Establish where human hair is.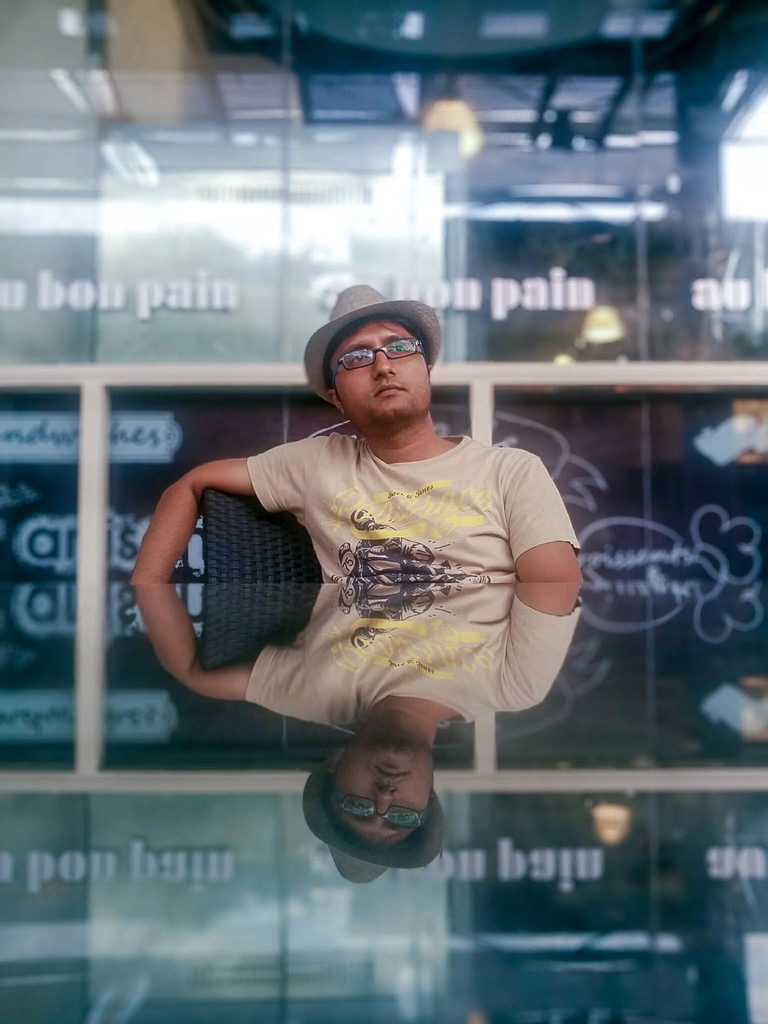
Established at 316/316/437/387.
